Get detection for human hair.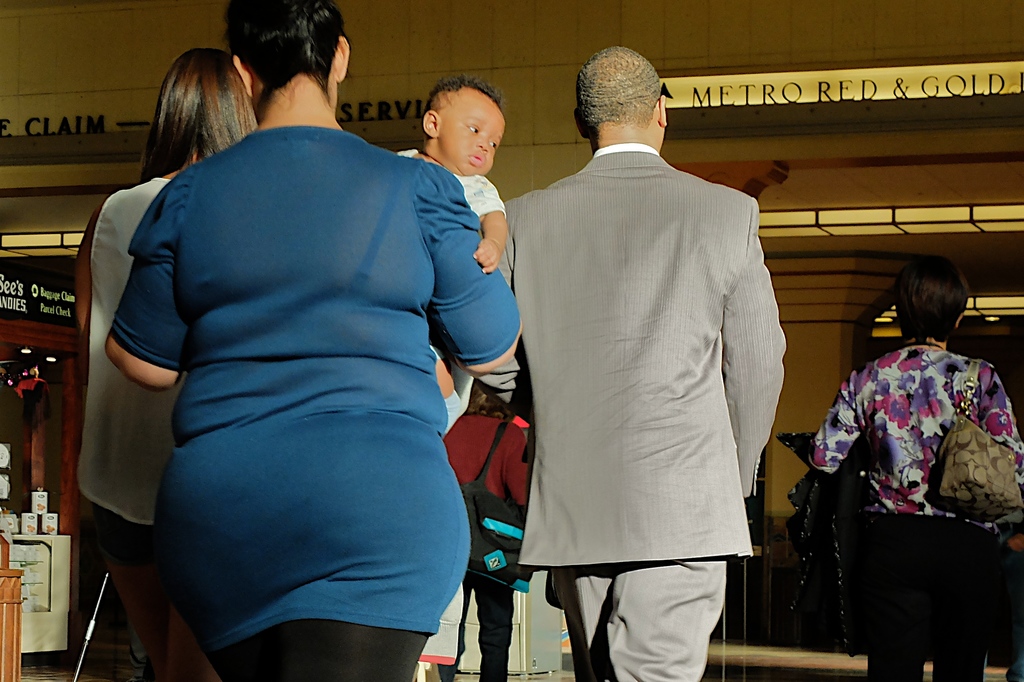
Detection: l=470, t=376, r=516, b=424.
